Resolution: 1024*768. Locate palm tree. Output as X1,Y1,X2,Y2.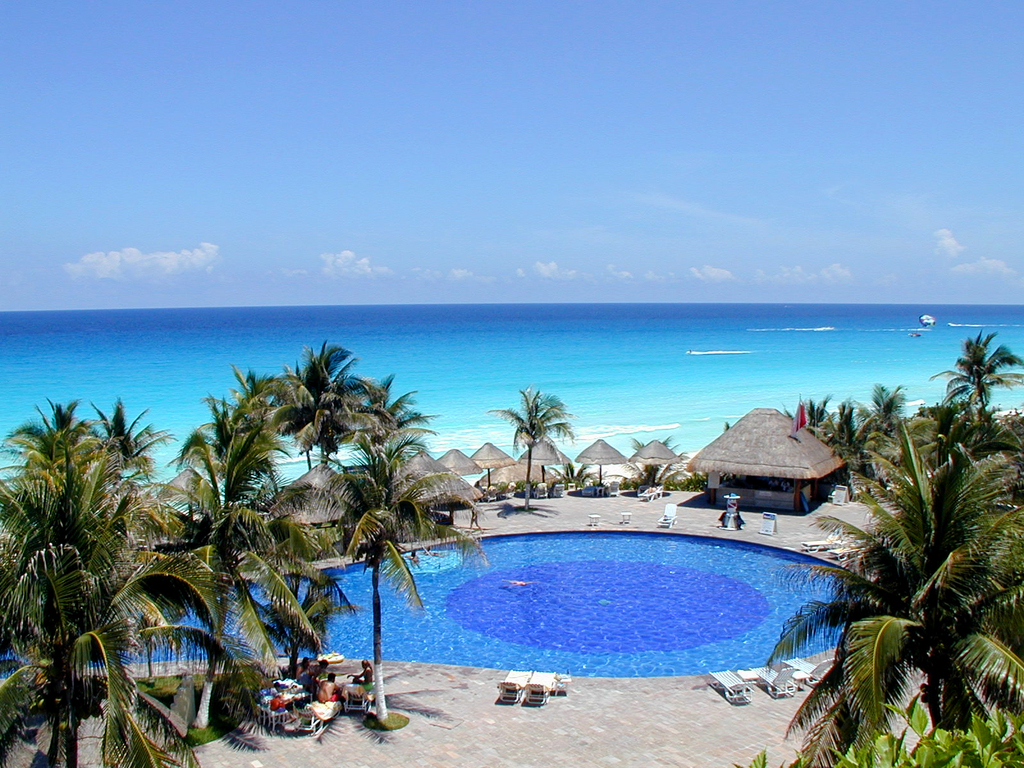
0,436,160,756.
